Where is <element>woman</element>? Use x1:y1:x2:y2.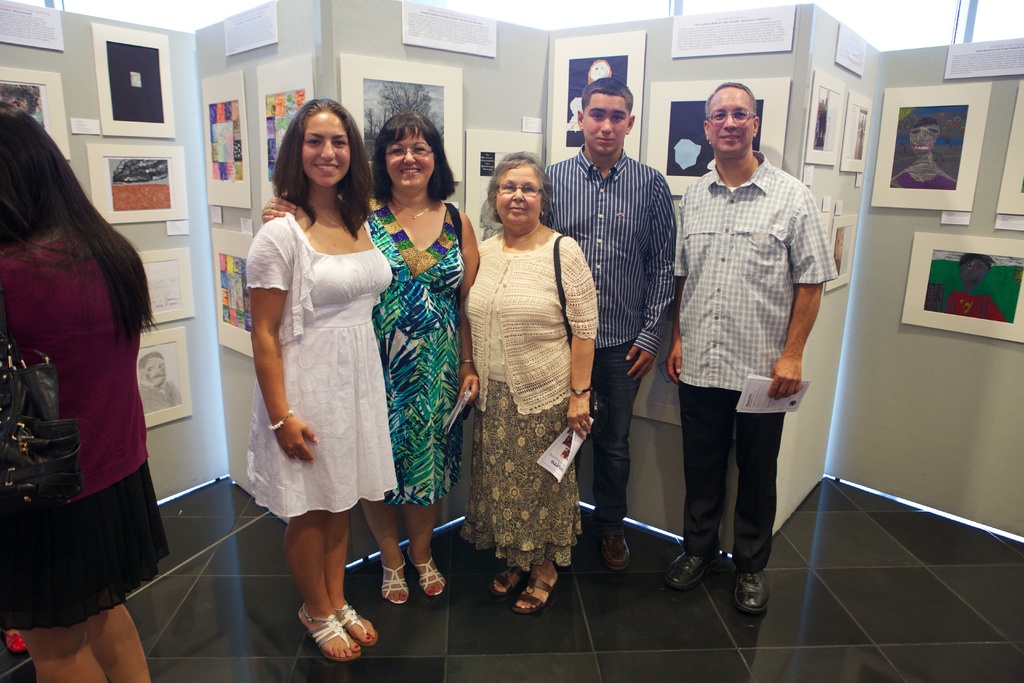
0:99:166:682.
